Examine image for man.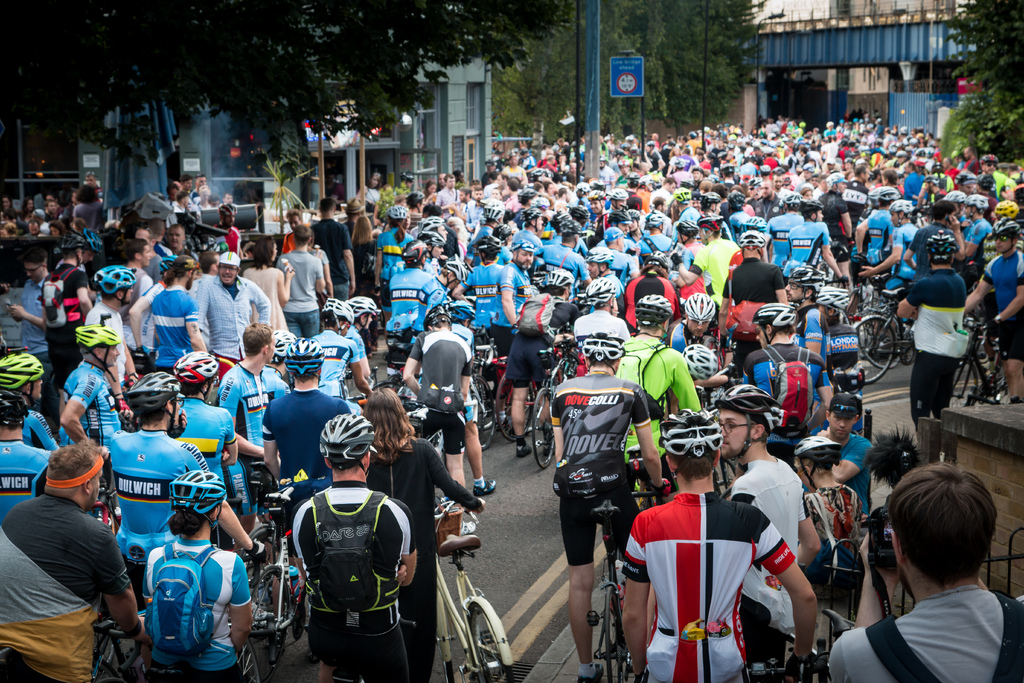
Examination result: crop(808, 389, 879, 523).
